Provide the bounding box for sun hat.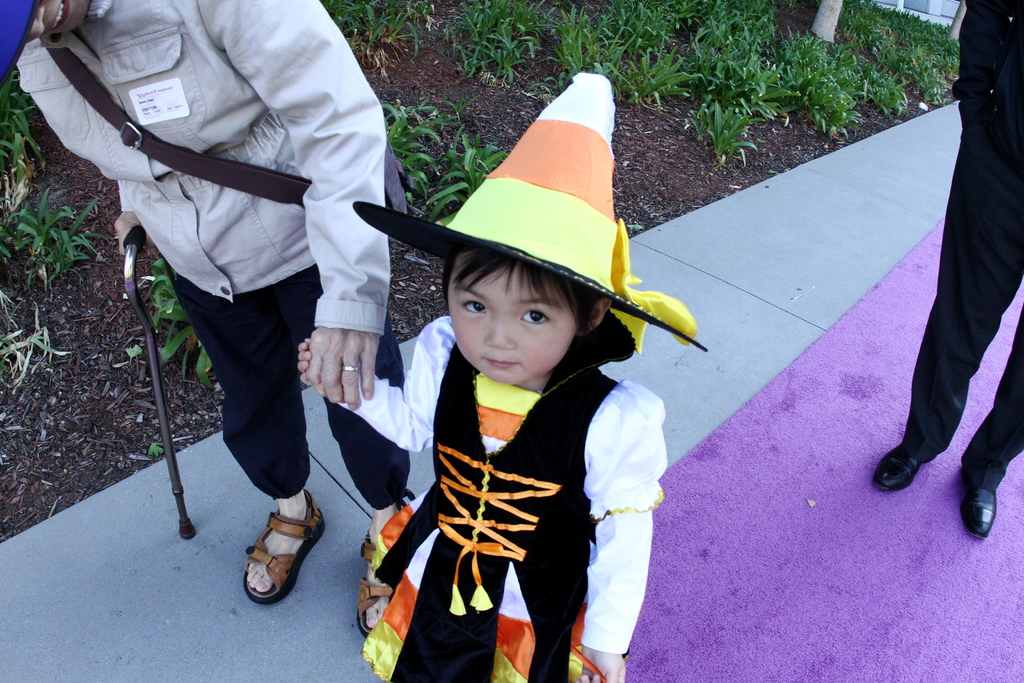
pyautogui.locateOnScreen(344, 74, 716, 368).
